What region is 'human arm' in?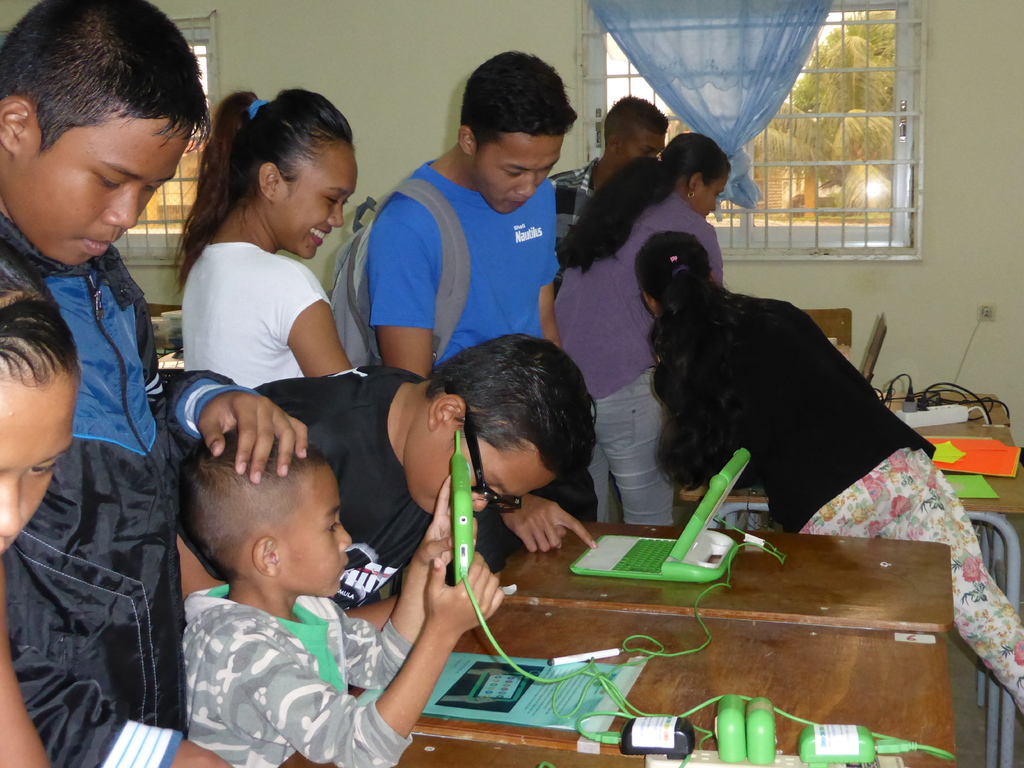
690, 223, 724, 288.
